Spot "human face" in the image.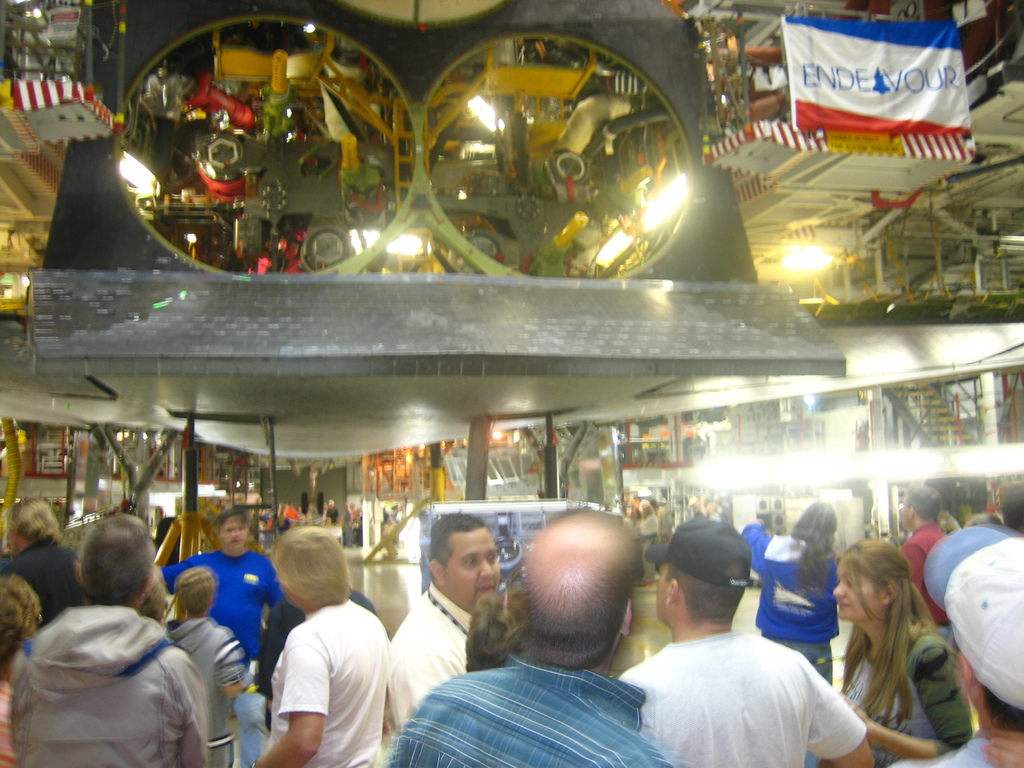
"human face" found at (x1=445, y1=523, x2=500, y2=618).
